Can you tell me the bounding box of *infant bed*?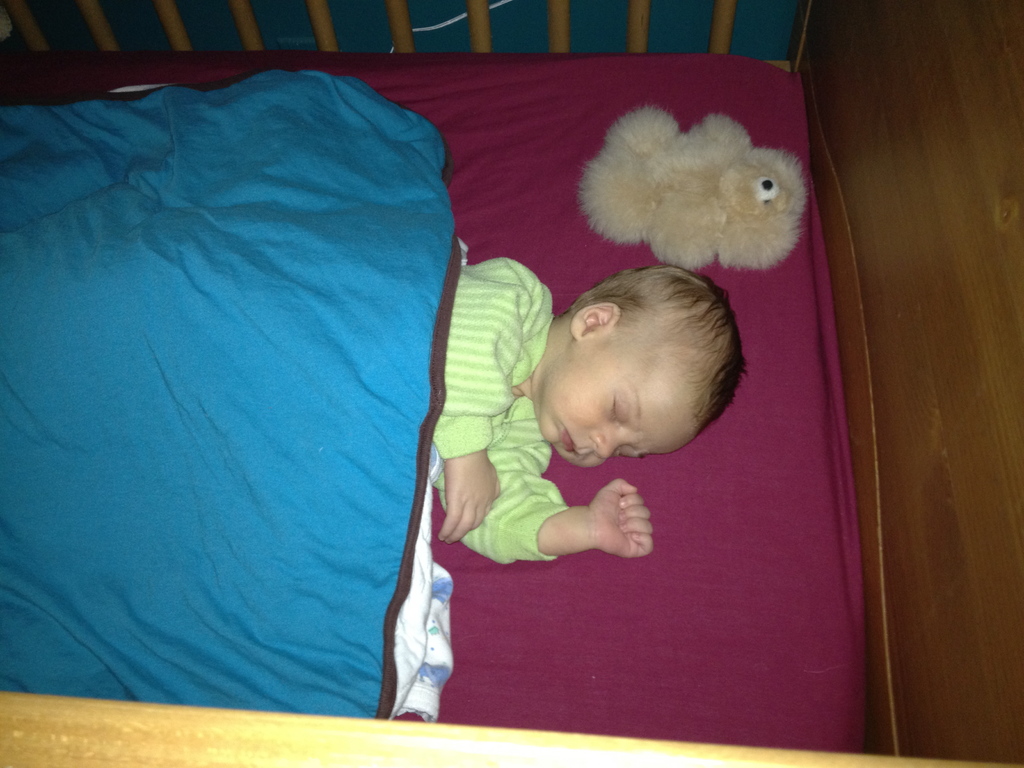
0, 0, 1023, 767.
